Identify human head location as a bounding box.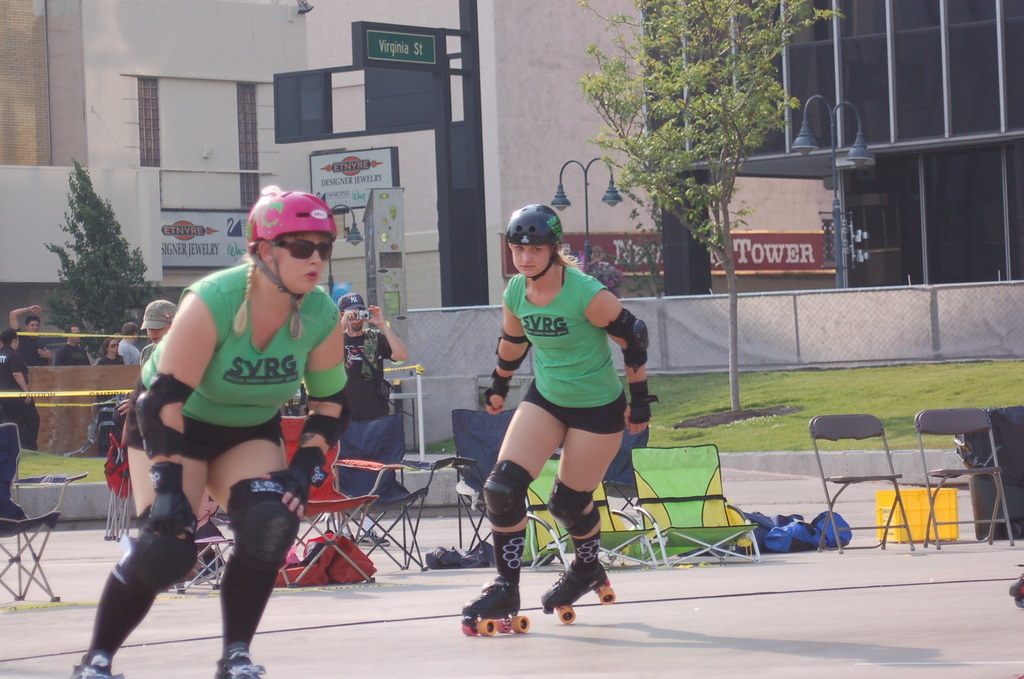
x1=140, y1=296, x2=175, y2=346.
